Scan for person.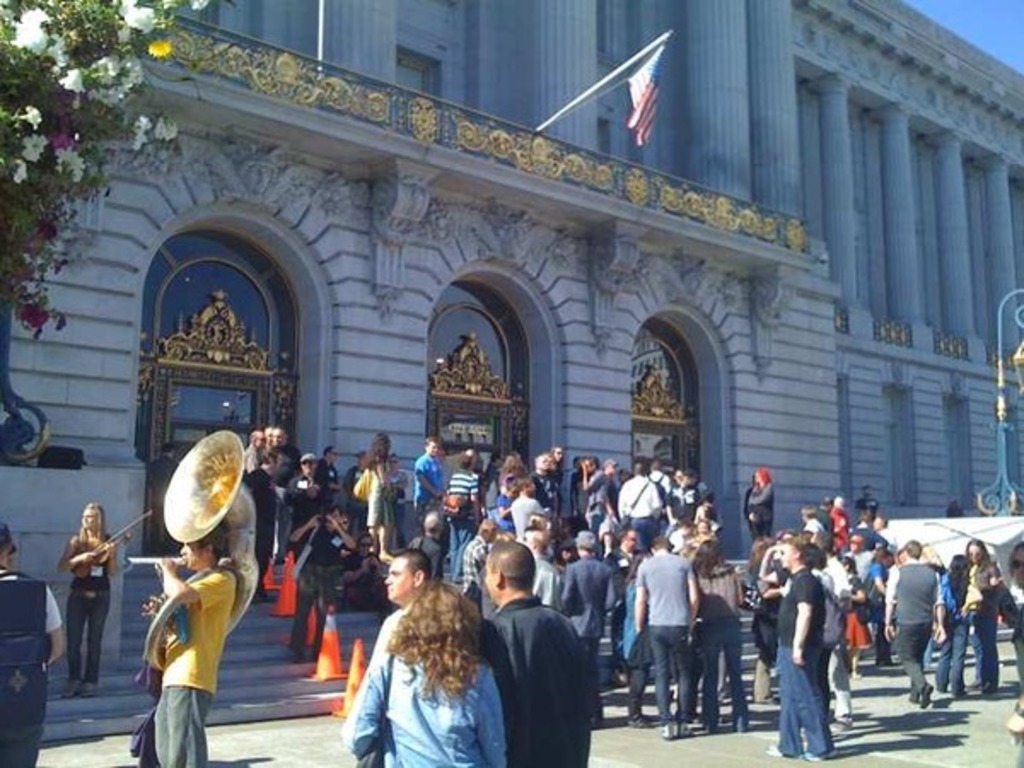
Scan result: l=833, t=498, r=847, b=514.
